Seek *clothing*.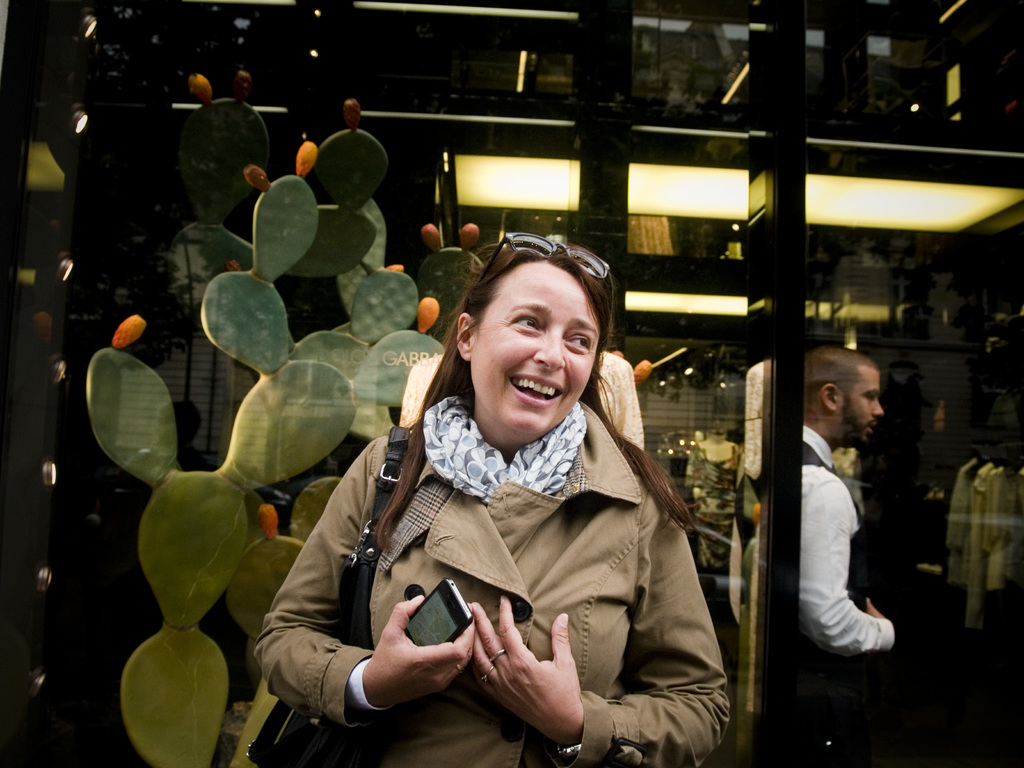
box(248, 388, 735, 767).
